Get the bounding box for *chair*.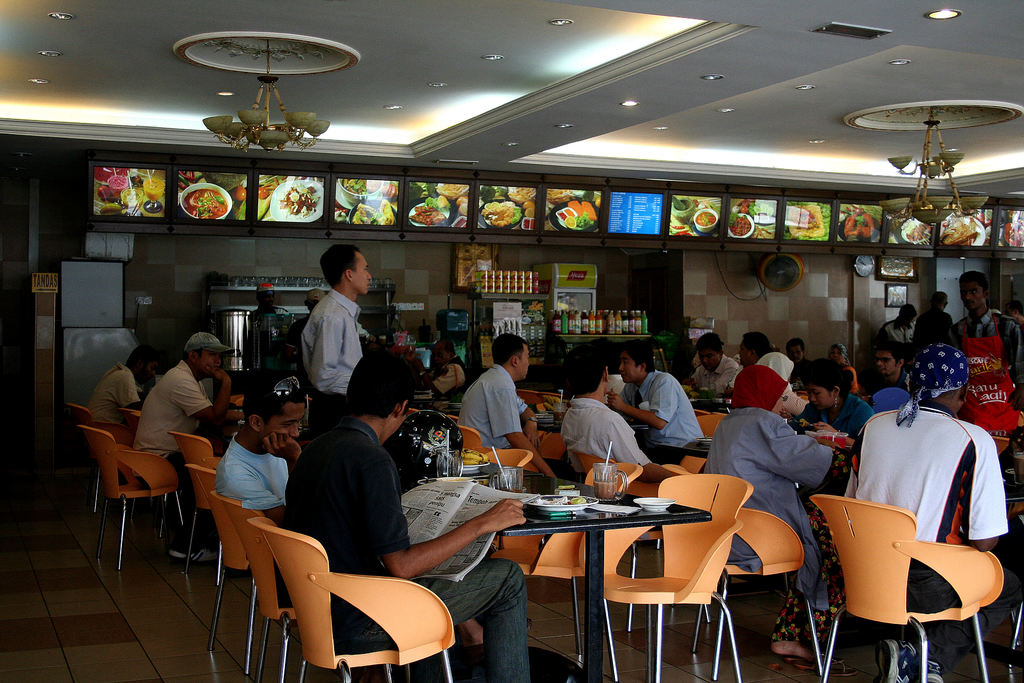
x1=514 y1=388 x2=564 y2=407.
